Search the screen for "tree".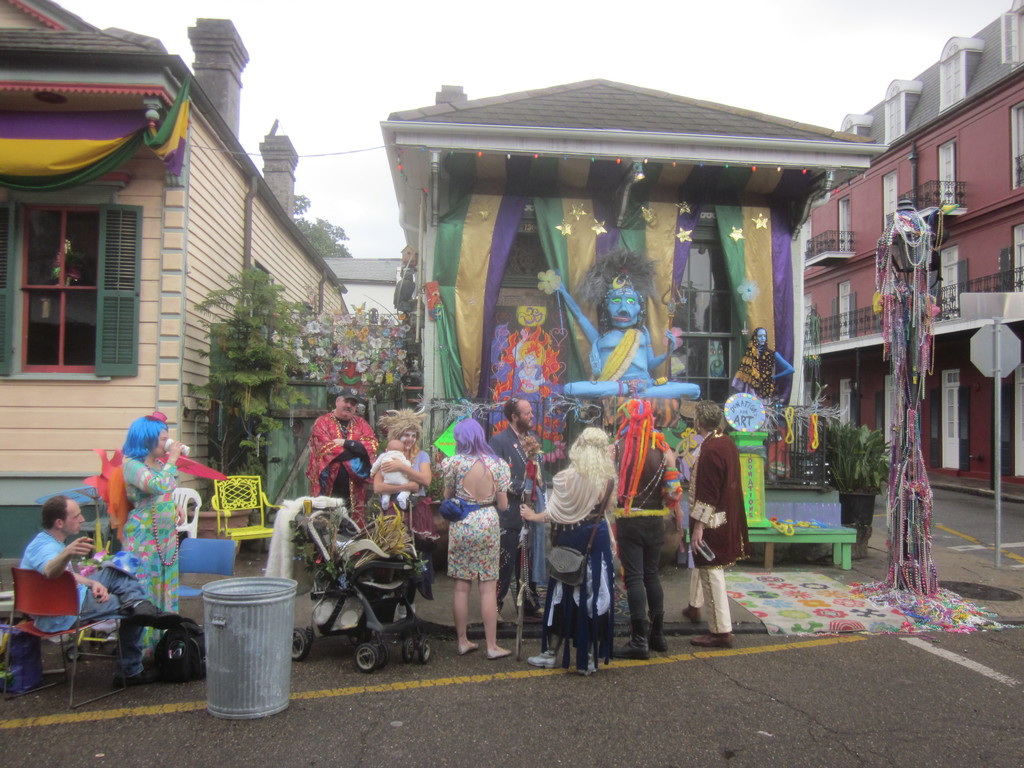
Found at {"left": 292, "top": 193, "right": 358, "bottom": 265}.
